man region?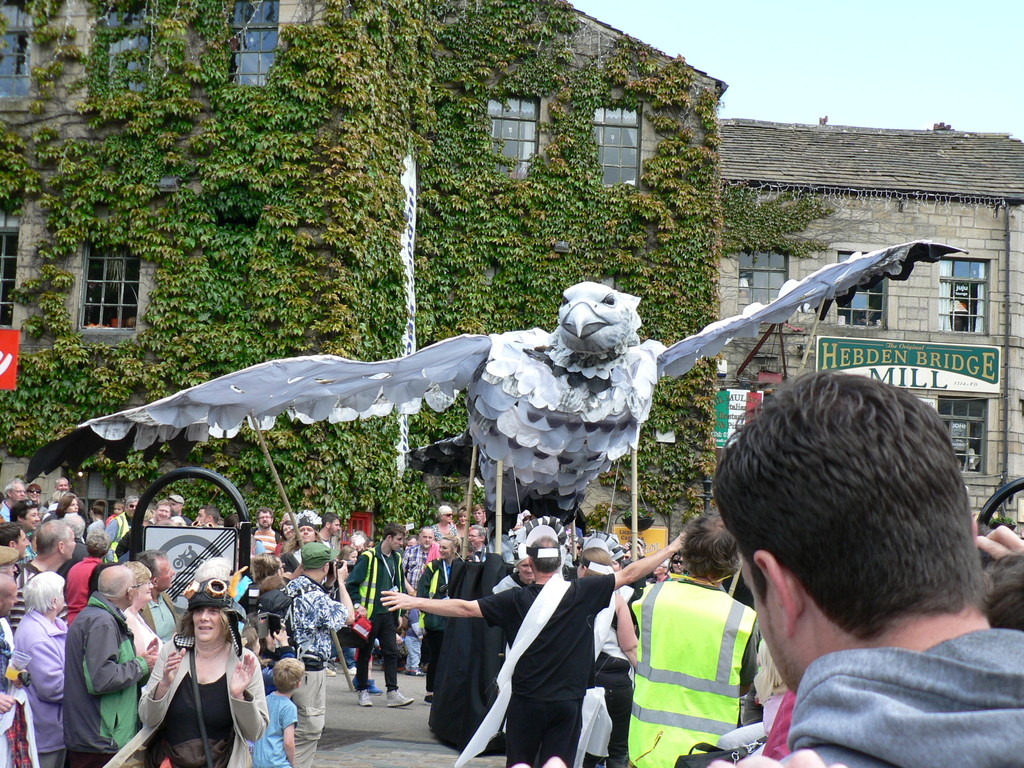
x1=314 y1=502 x2=341 y2=551
